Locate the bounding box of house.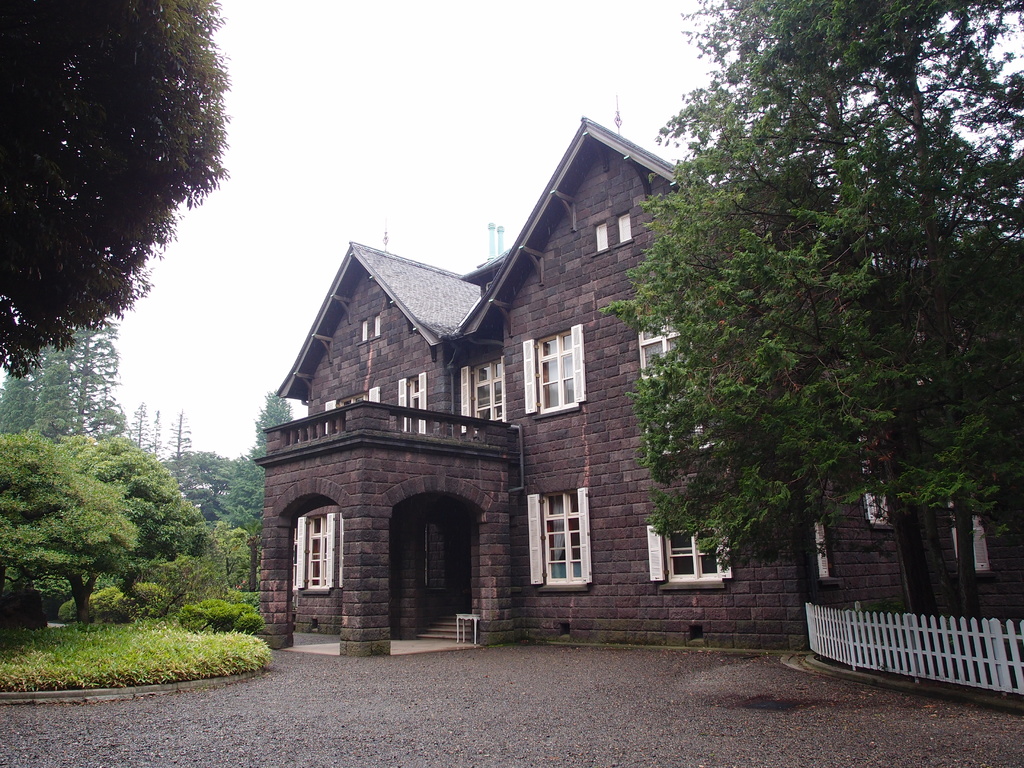
Bounding box: 271,103,730,691.
